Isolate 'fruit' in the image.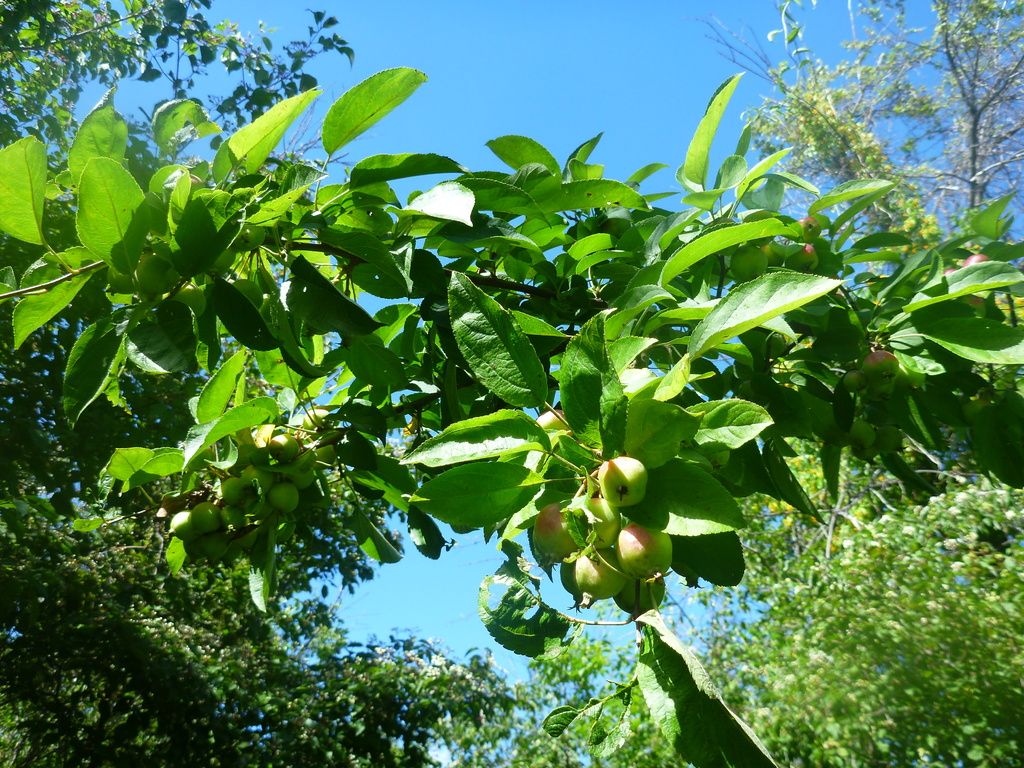
Isolated region: x1=844 y1=443 x2=876 y2=463.
